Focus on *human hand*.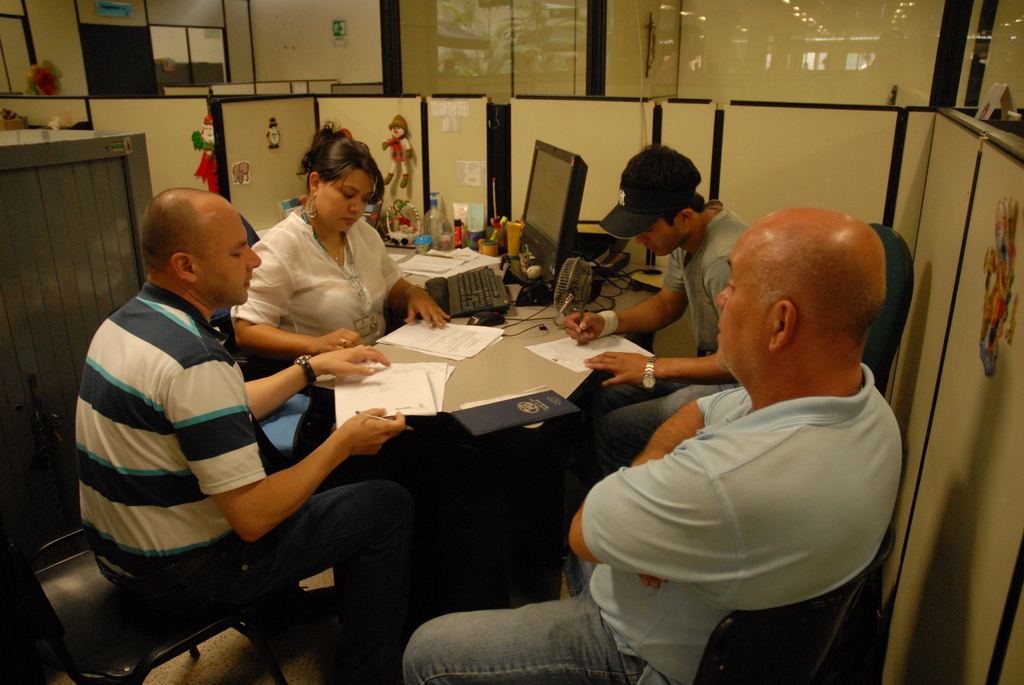
Focused at 404, 286, 452, 328.
